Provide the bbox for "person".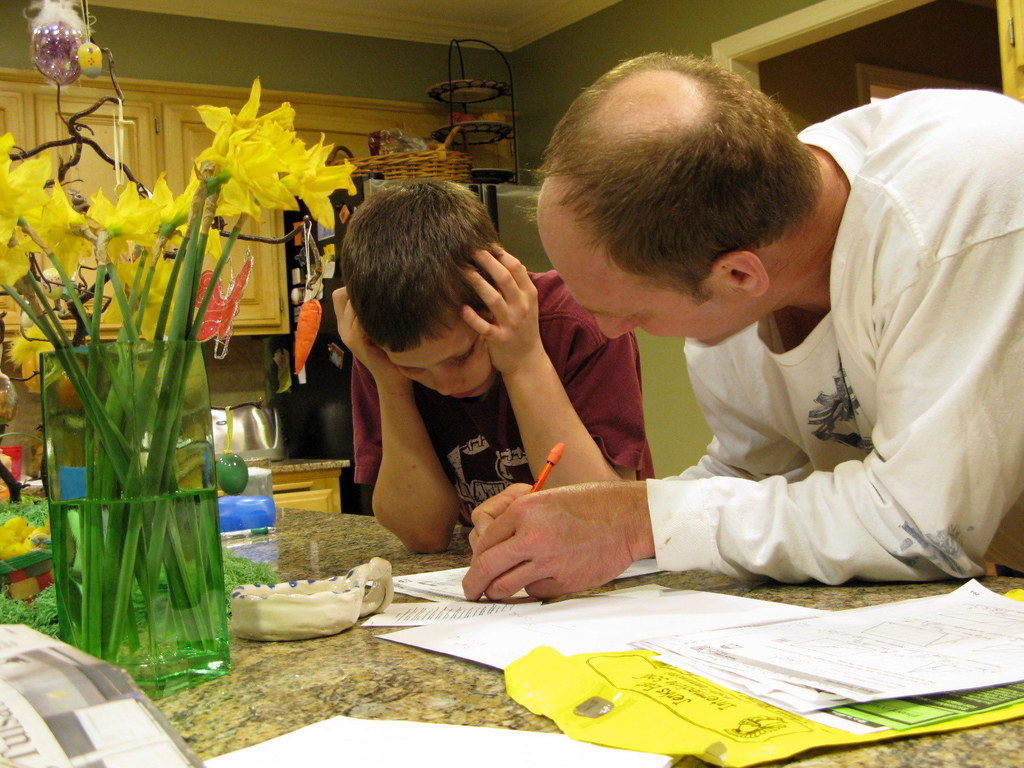
(left=329, top=177, right=646, bottom=556).
